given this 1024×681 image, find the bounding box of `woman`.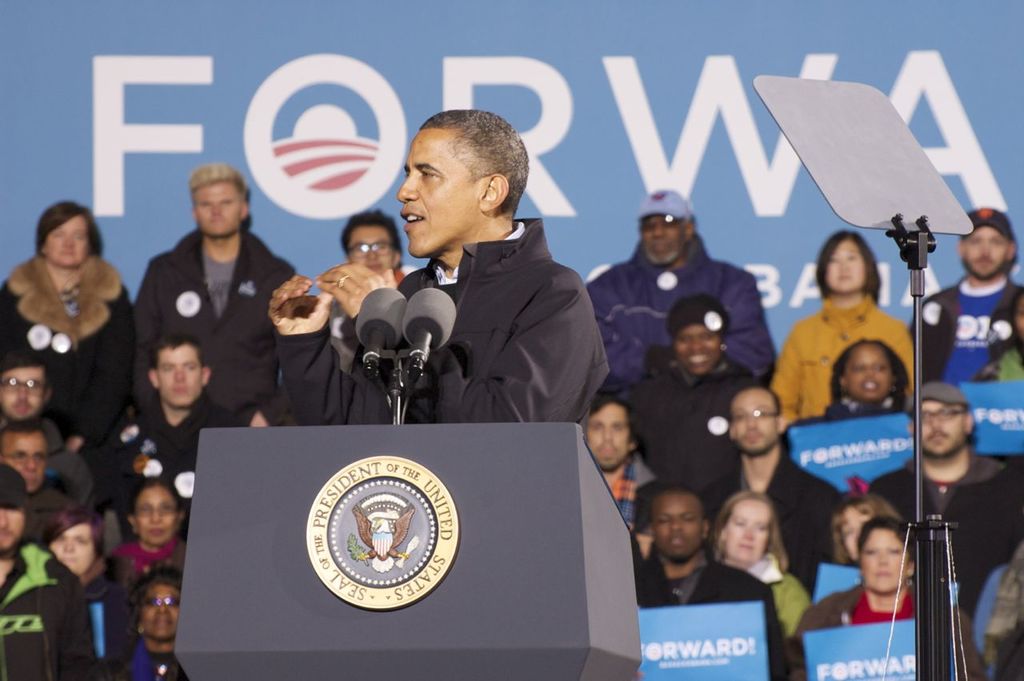
rect(107, 475, 186, 596).
